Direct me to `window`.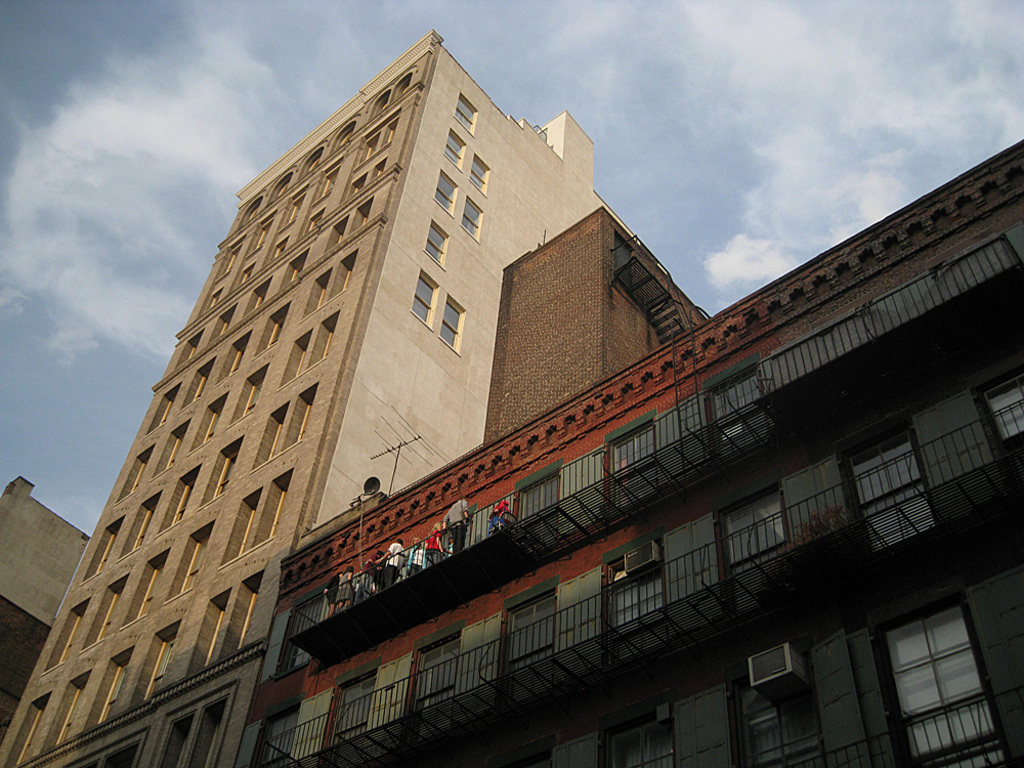
Direction: crop(833, 423, 924, 525).
